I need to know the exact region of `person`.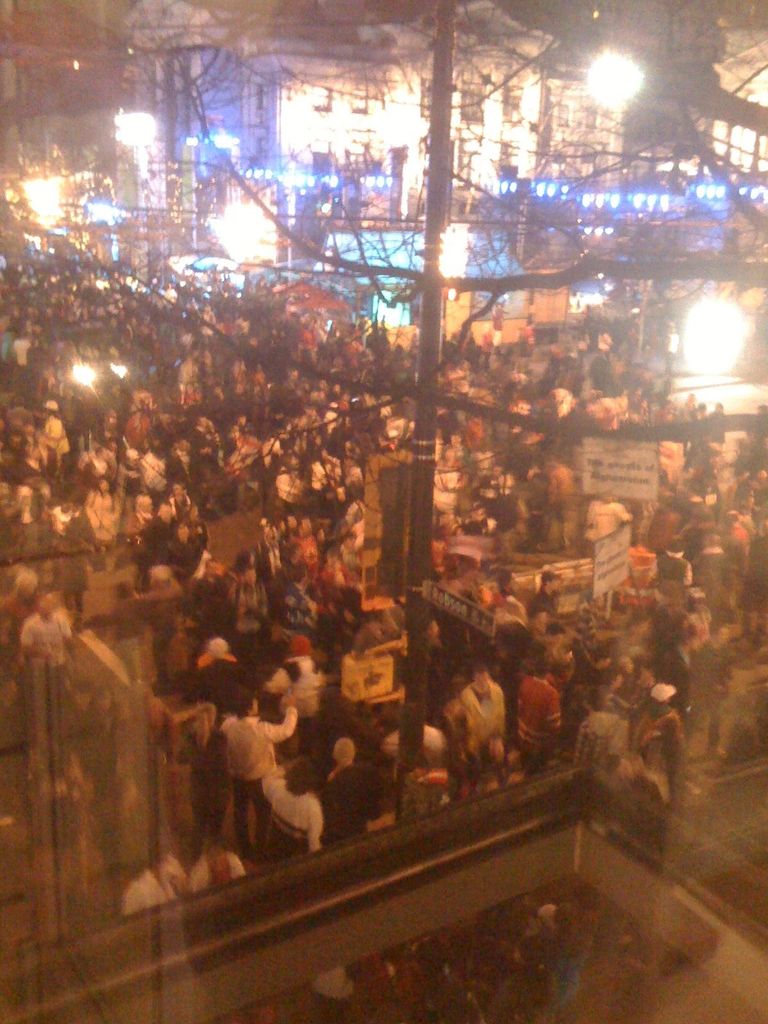
Region: x1=178 y1=696 x2=225 y2=863.
